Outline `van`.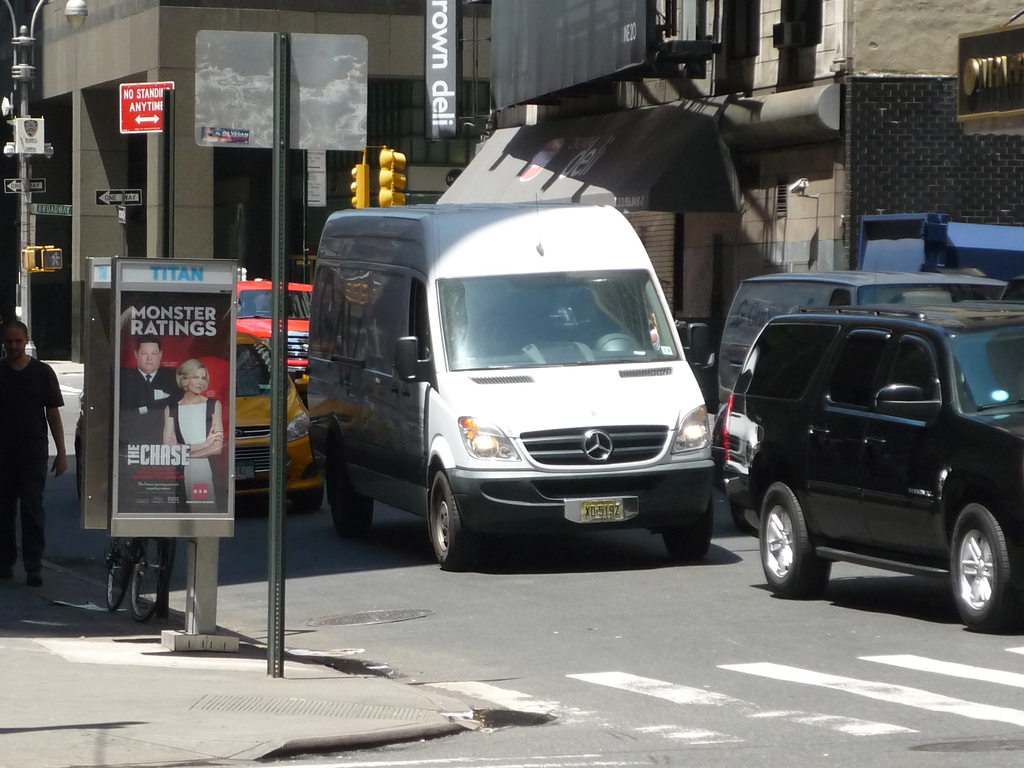
Outline: 714 267 1007 533.
